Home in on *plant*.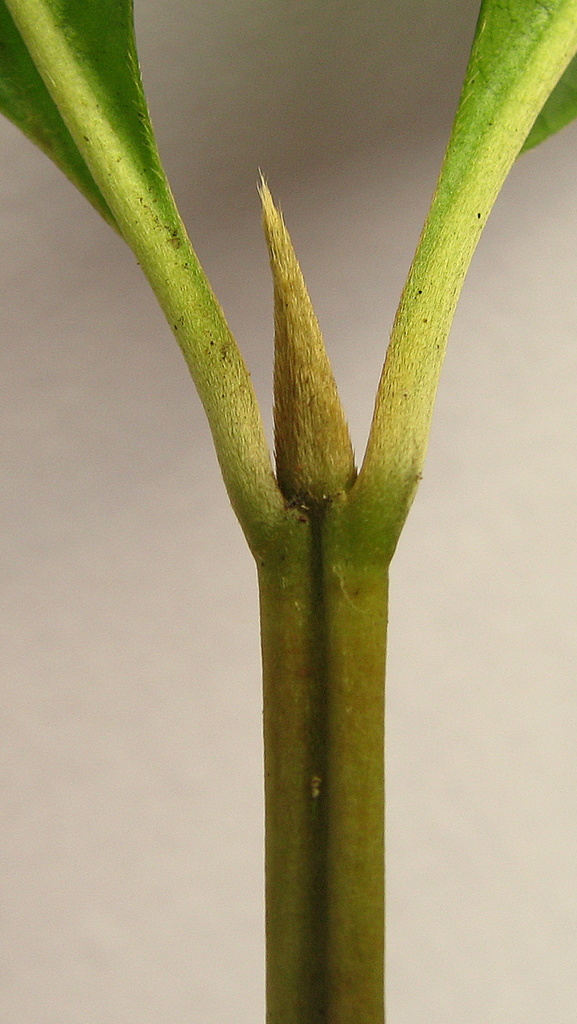
Homed in at <bbox>69, 23, 528, 1023</bbox>.
